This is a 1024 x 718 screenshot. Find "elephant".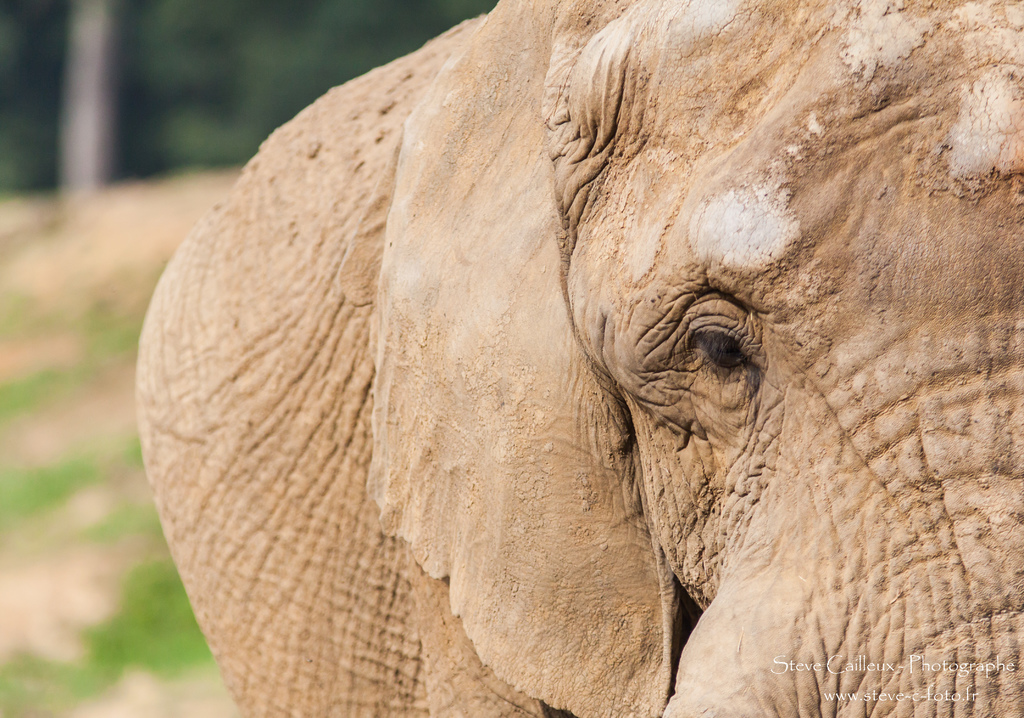
Bounding box: [75, 0, 1004, 717].
